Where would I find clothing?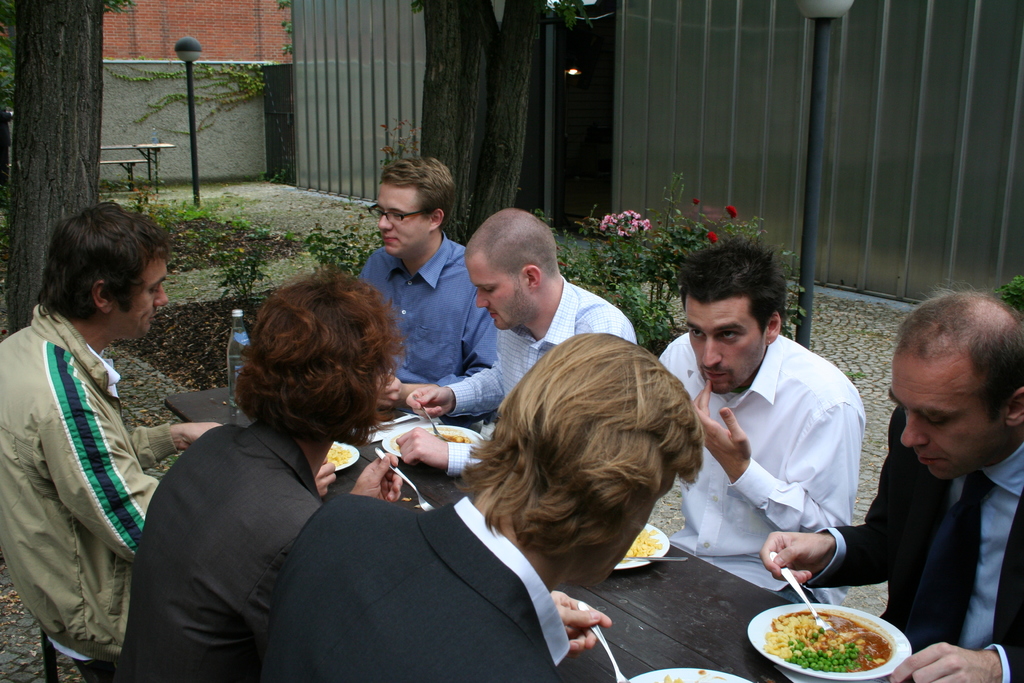
At bbox=[213, 457, 588, 682].
